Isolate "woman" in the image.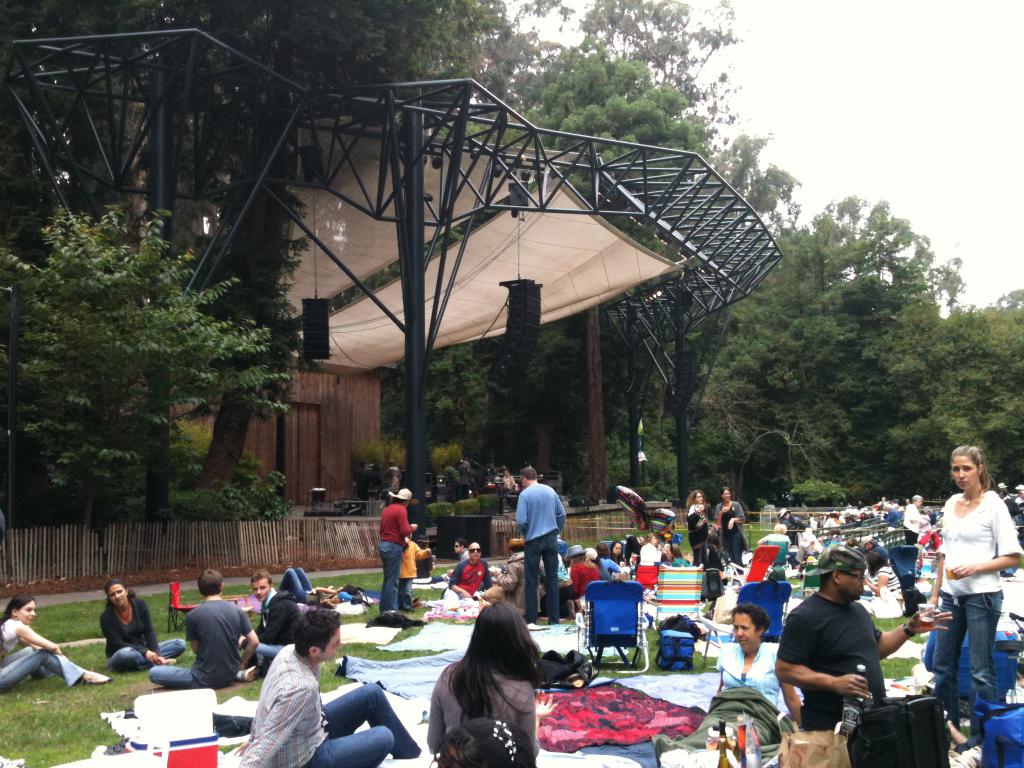
Isolated region: bbox(653, 600, 808, 767).
